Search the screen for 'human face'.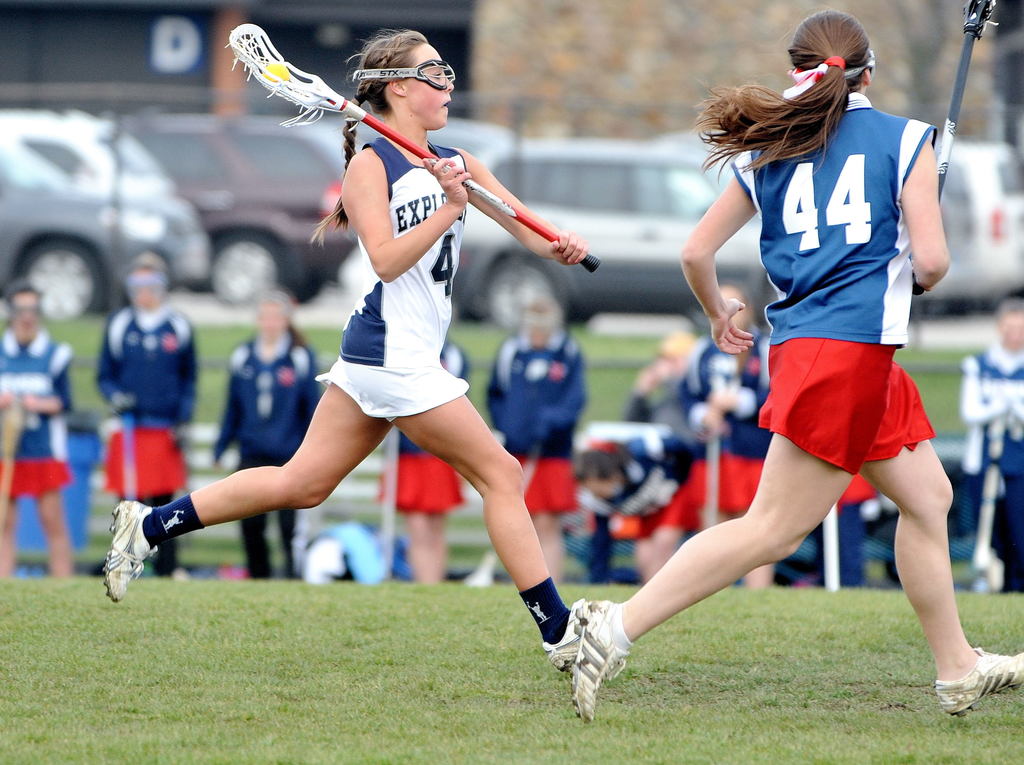
Found at (400,44,453,126).
